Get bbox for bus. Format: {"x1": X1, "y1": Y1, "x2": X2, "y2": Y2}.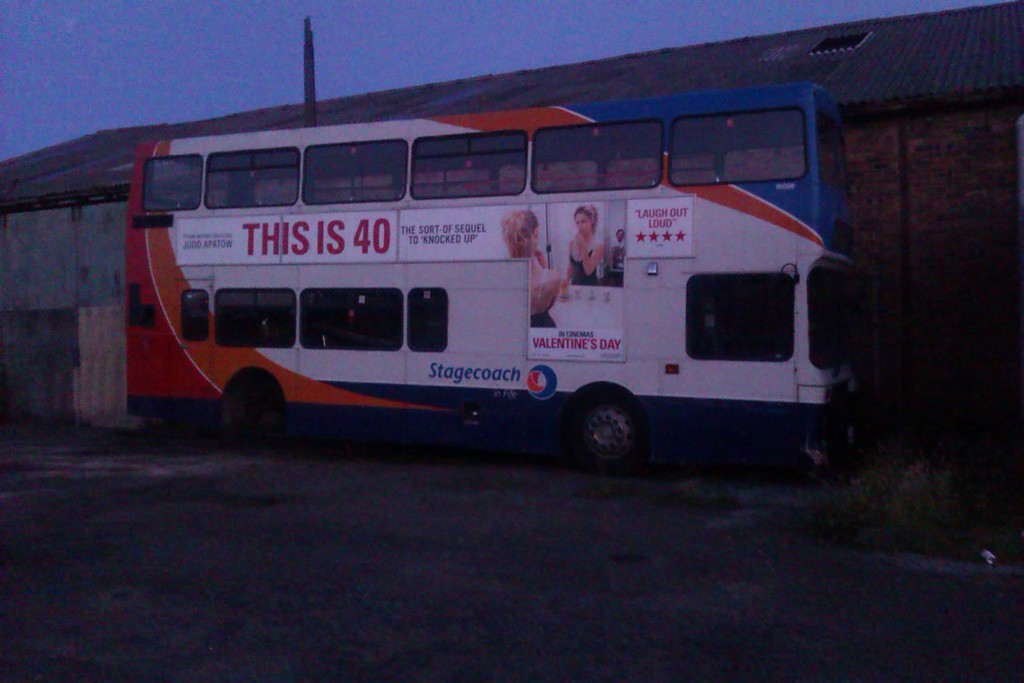
{"x1": 120, "y1": 85, "x2": 859, "y2": 472}.
